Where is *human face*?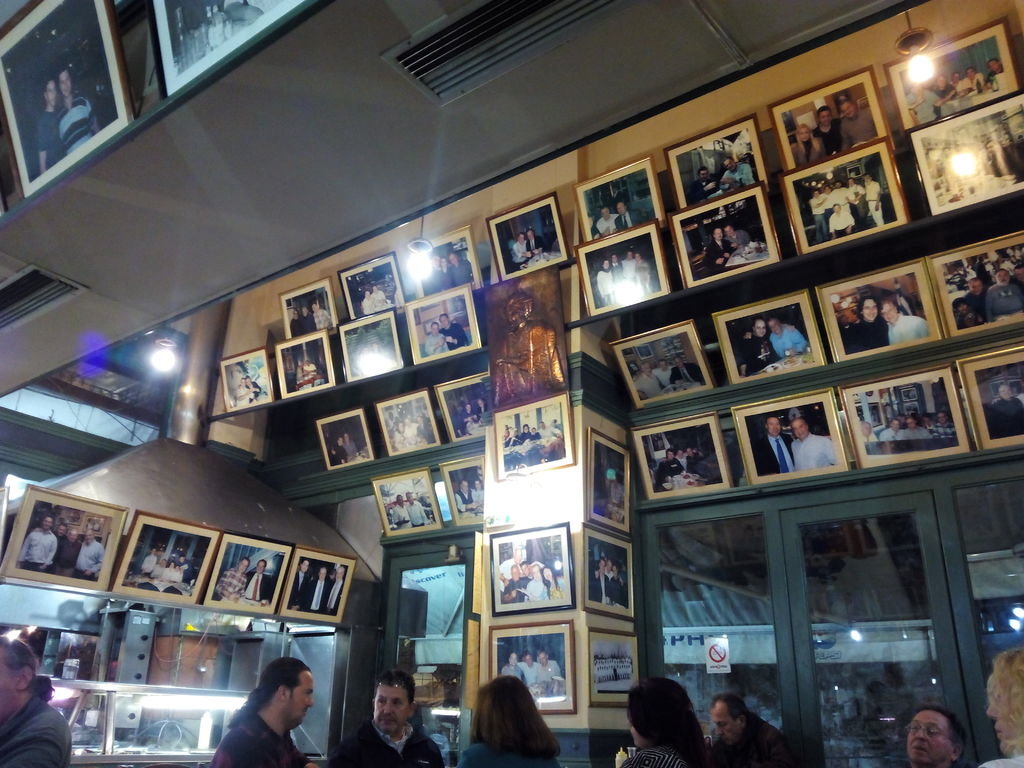
{"x1": 257, "y1": 559, "x2": 267, "y2": 574}.
